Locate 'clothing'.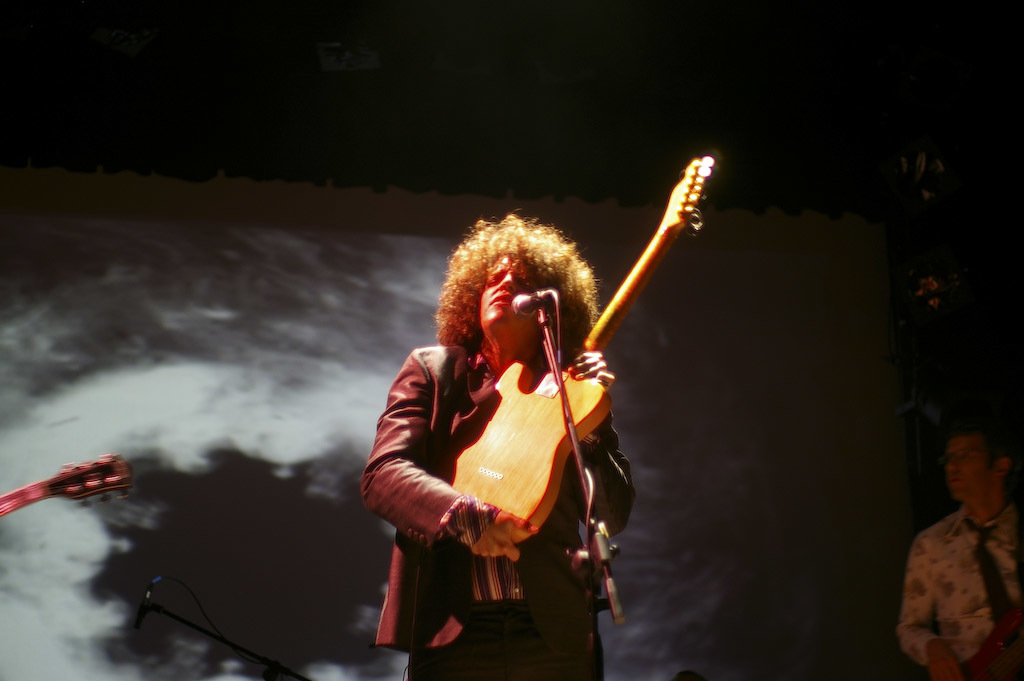
Bounding box: bbox(901, 464, 1017, 680).
